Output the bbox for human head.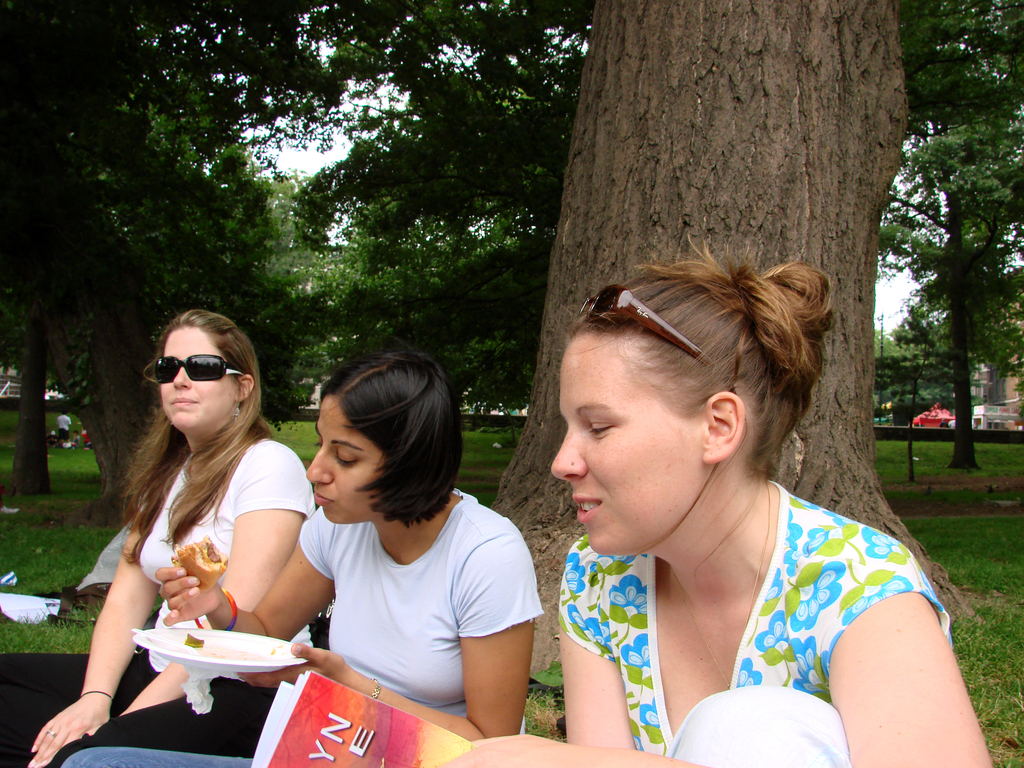
l=542, t=257, r=824, b=540.
